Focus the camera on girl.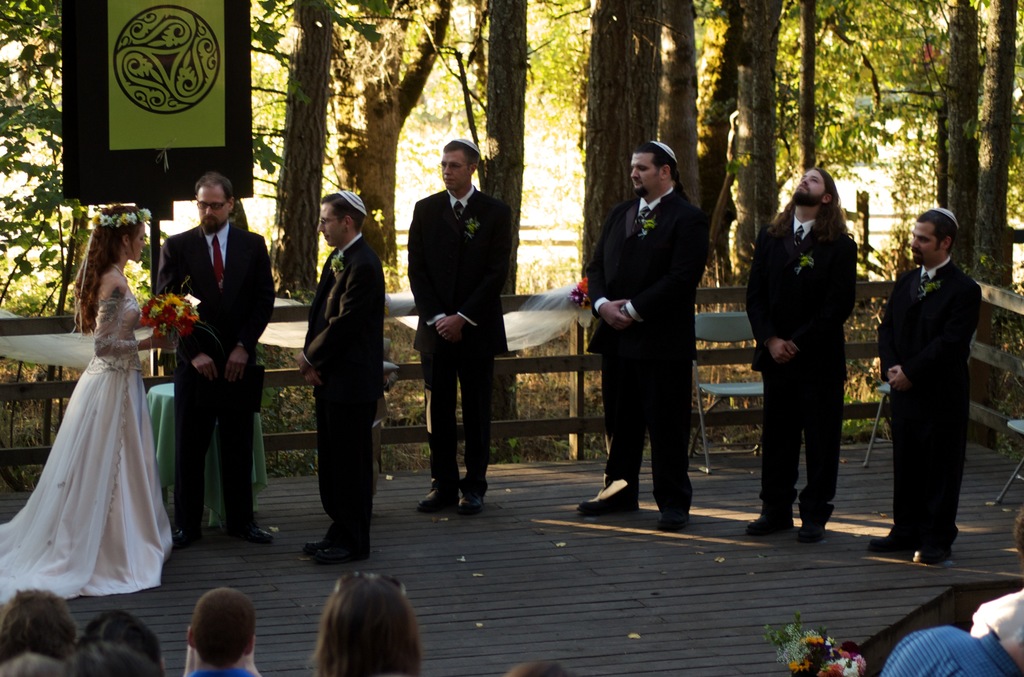
Focus region: pyautogui.locateOnScreen(307, 572, 420, 676).
